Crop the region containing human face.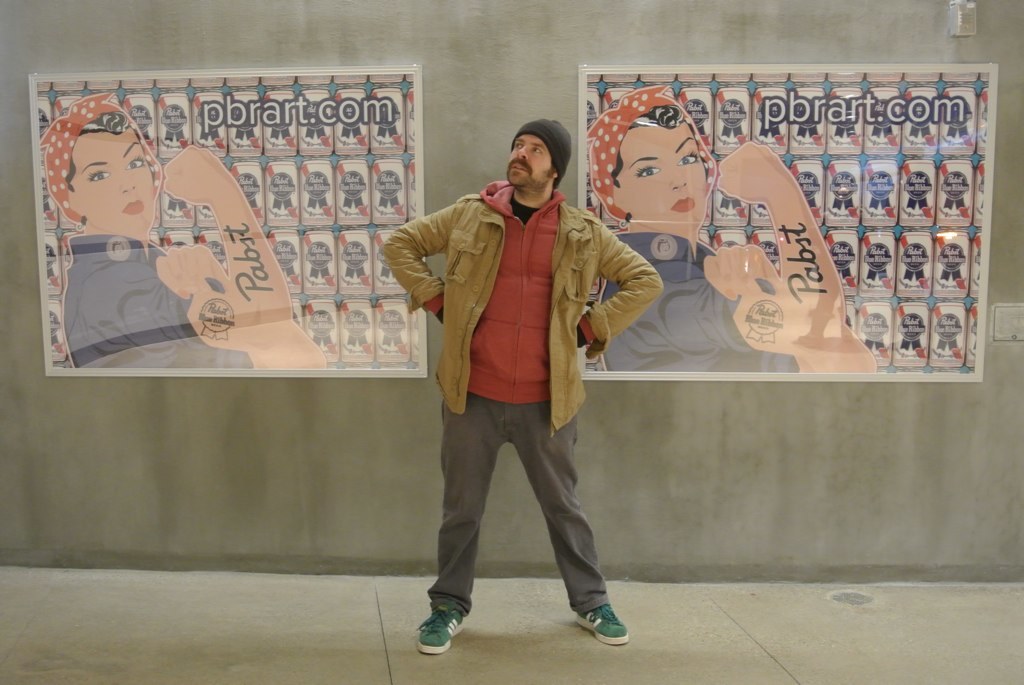
Crop region: {"x1": 505, "y1": 134, "x2": 551, "y2": 186}.
